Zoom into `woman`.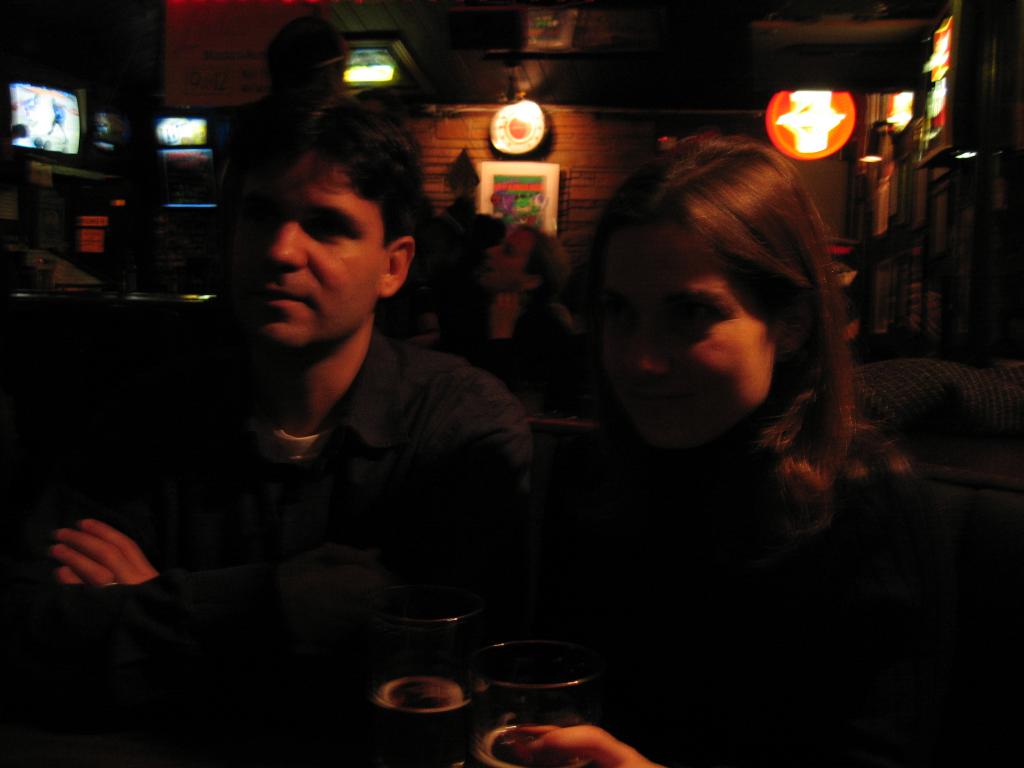
Zoom target: bbox=[54, 97, 534, 589].
